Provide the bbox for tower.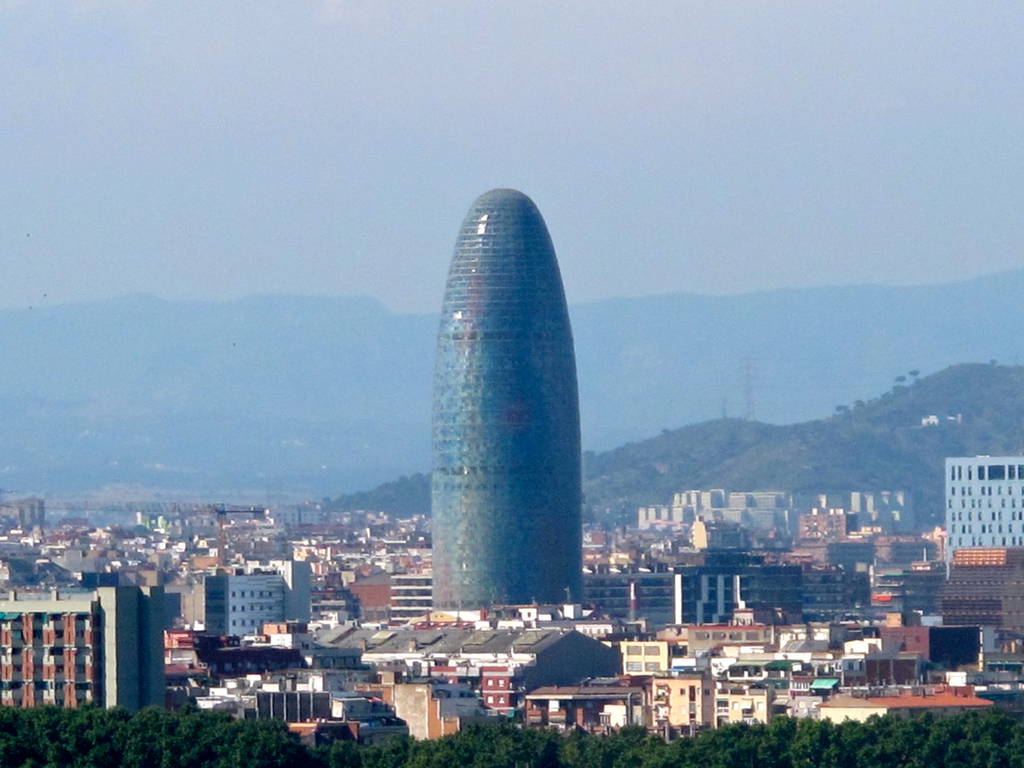
943 544 1023 674.
